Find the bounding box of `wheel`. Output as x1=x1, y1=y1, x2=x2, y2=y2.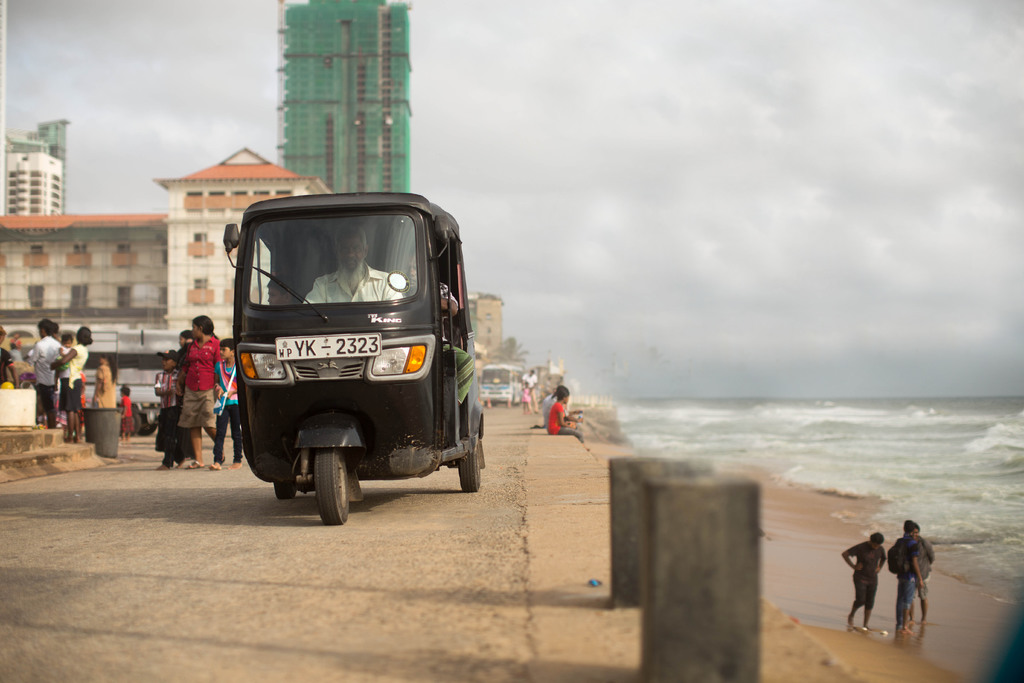
x1=271, y1=482, x2=295, y2=502.
